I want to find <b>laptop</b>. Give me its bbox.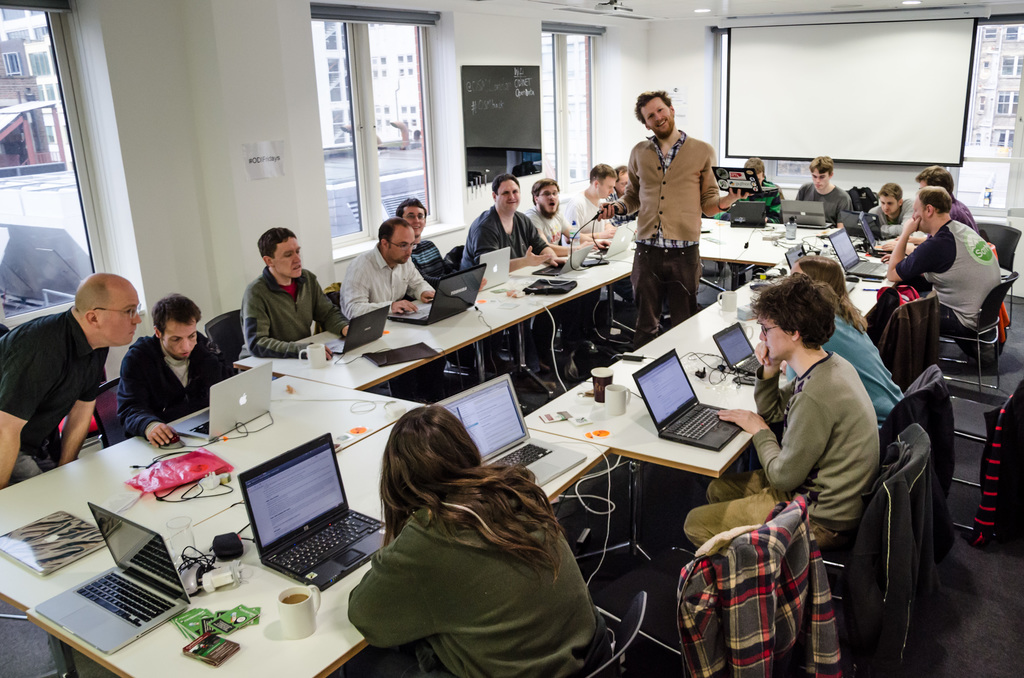
(x1=326, y1=306, x2=387, y2=355).
